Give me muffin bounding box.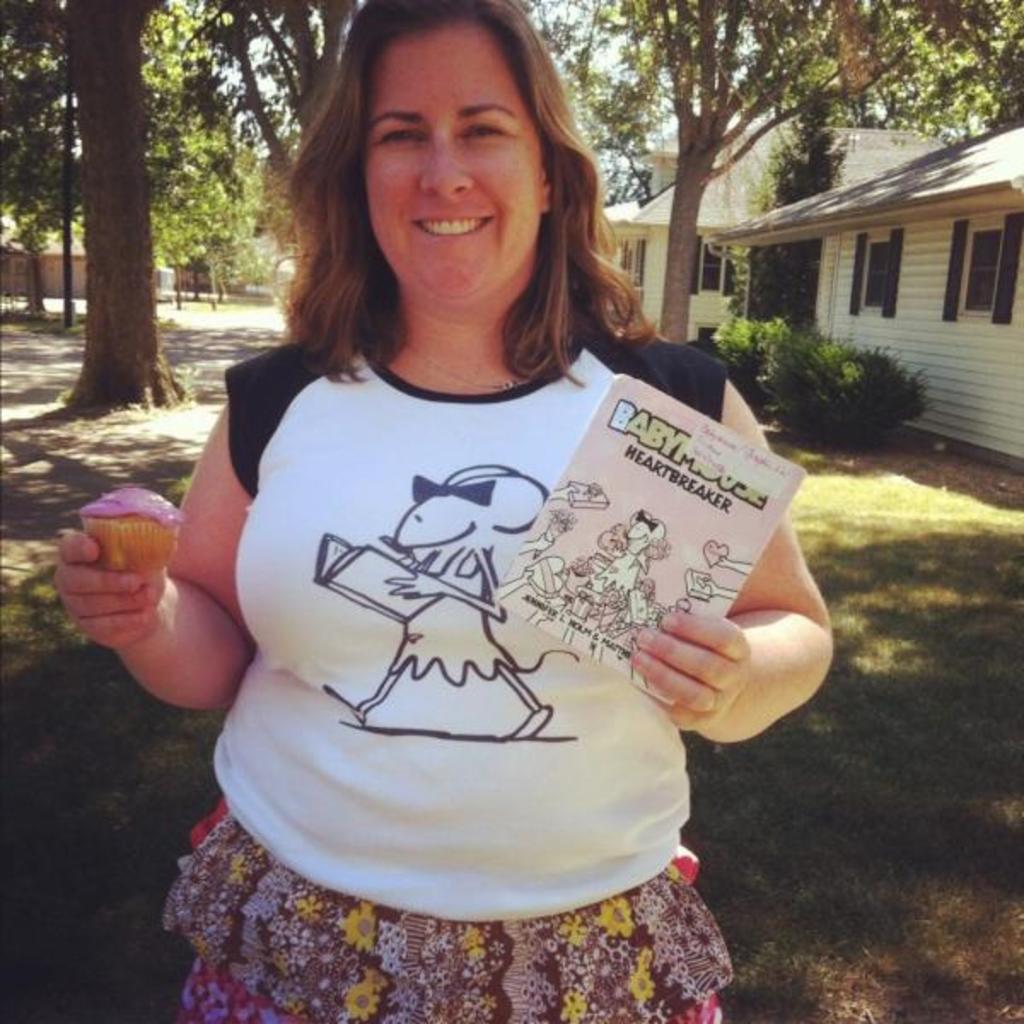
72, 488, 181, 579.
